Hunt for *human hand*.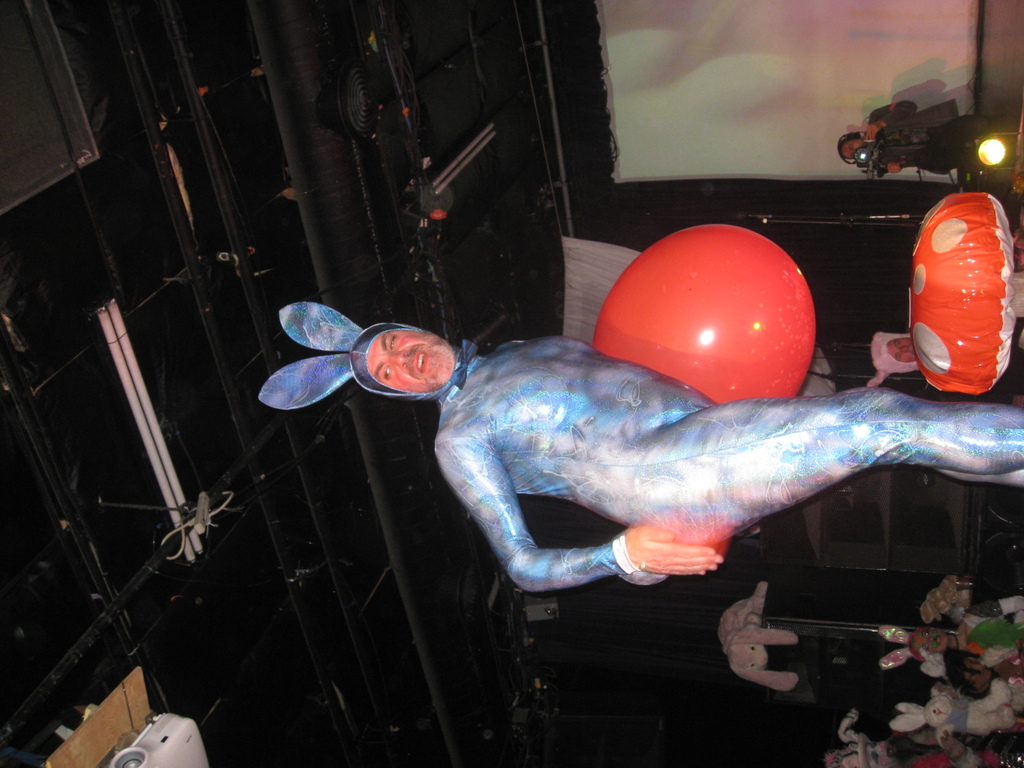
Hunted down at bbox=(619, 513, 731, 593).
